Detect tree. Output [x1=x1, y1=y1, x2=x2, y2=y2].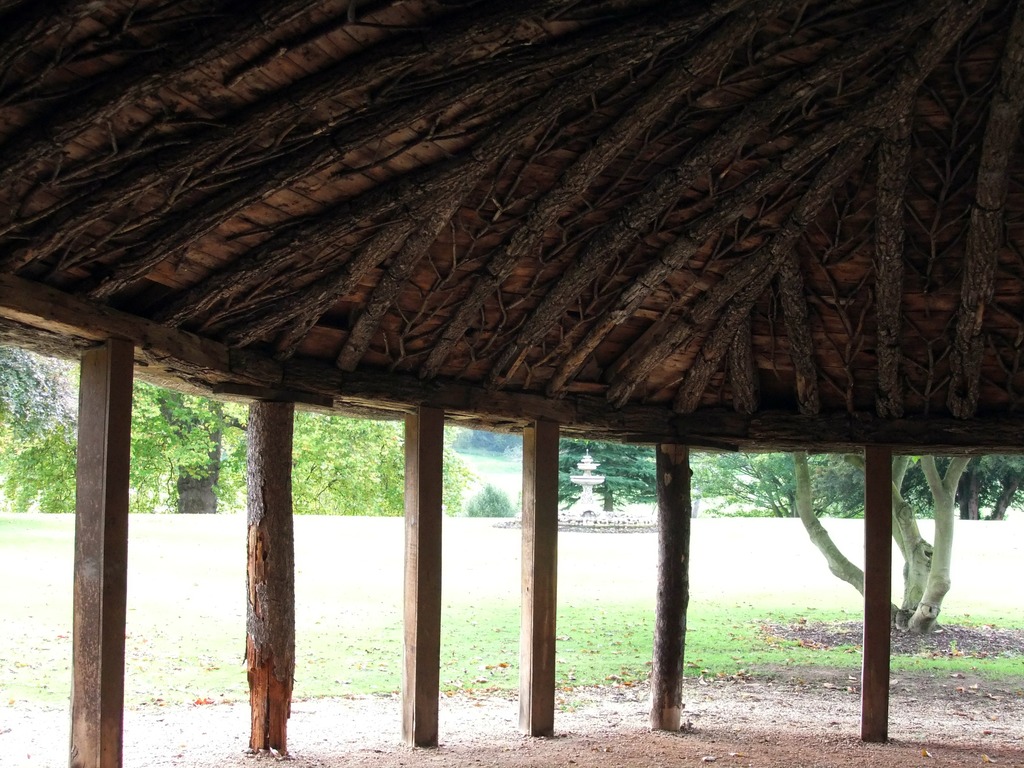
[x1=692, y1=450, x2=870, y2=521].
